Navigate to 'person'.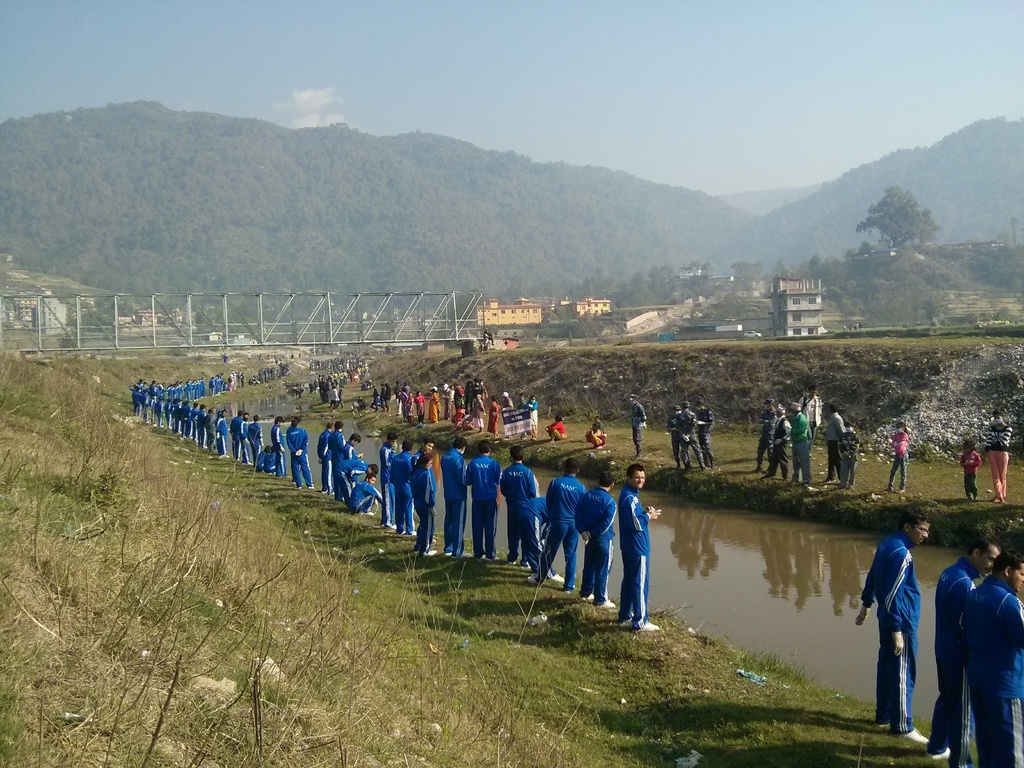
Navigation target: 540/463/579/595.
